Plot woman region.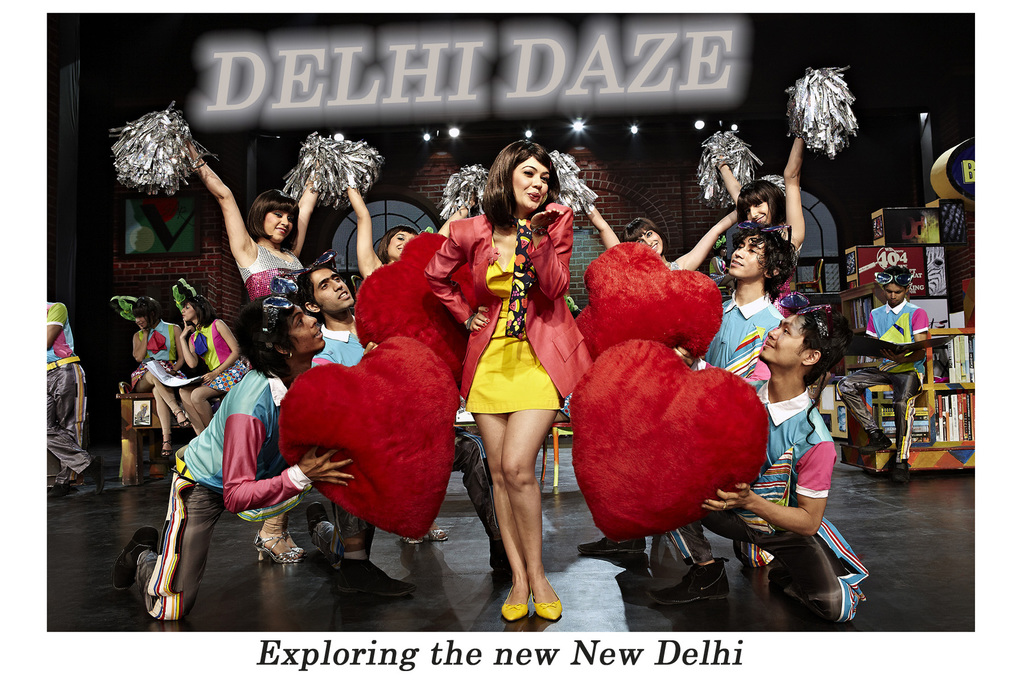
Plotted at bbox(109, 293, 190, 458).
